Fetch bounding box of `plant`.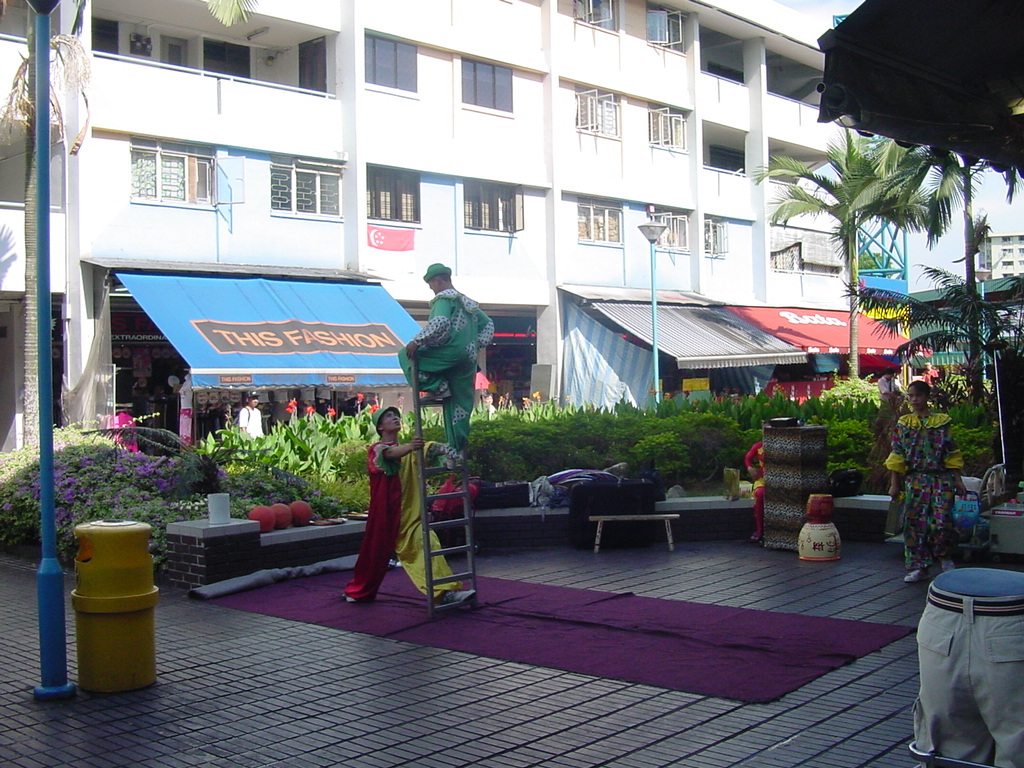
Bbox: <box>0,412,246,573</box>.
